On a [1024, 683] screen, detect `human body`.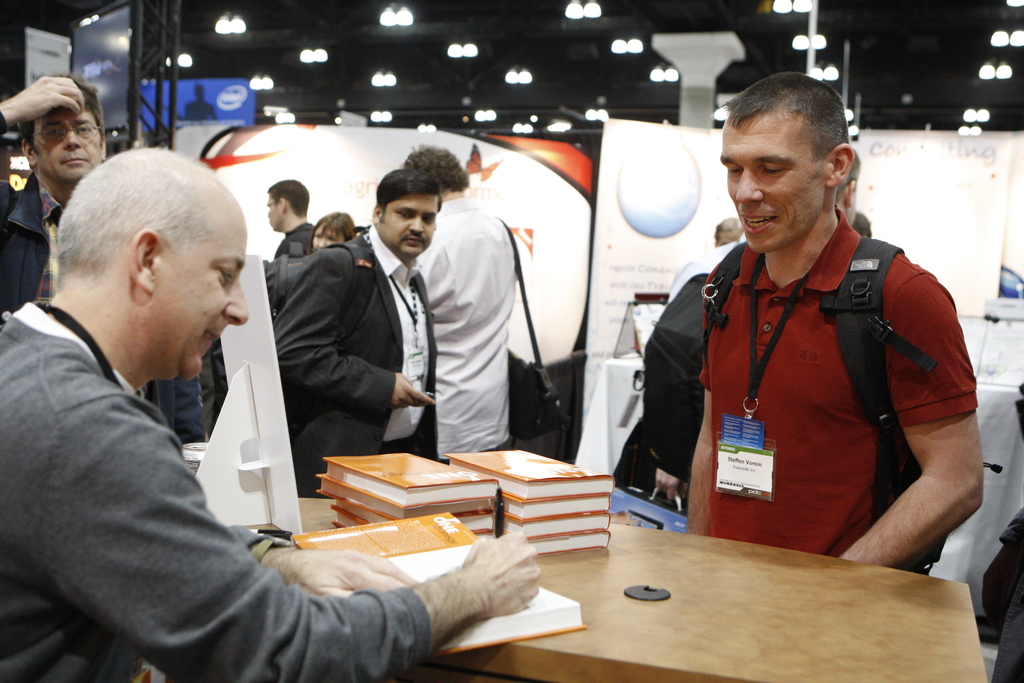
locate(271, 241, 440, 497).
